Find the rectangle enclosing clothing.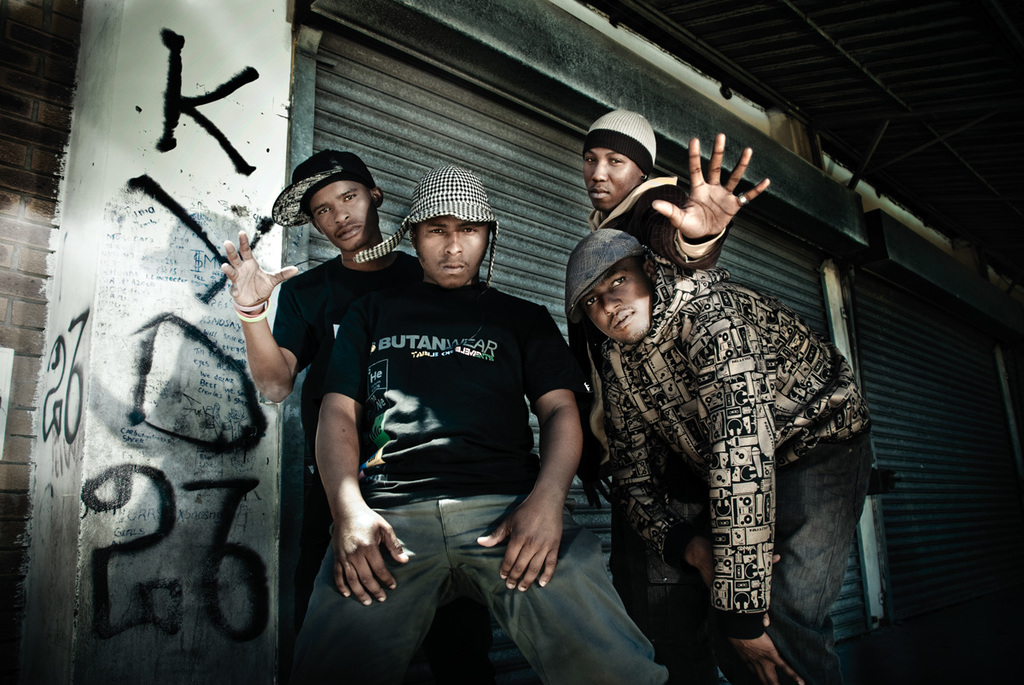
(313,206,595,641).
